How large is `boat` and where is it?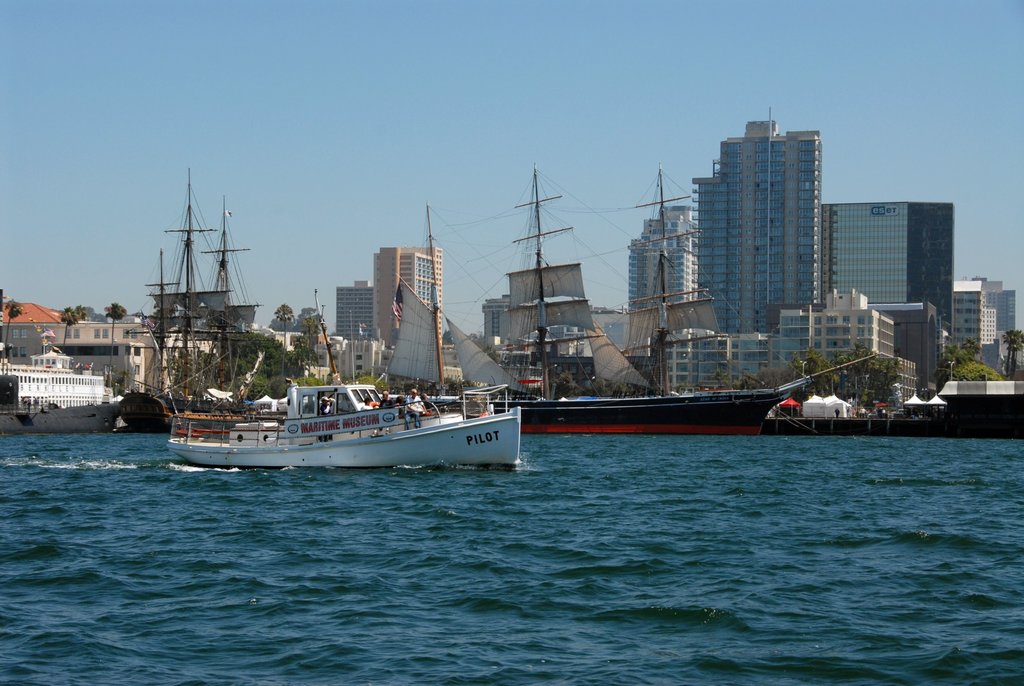
Bounding box: bbox=(0, 322, 131, 433).
